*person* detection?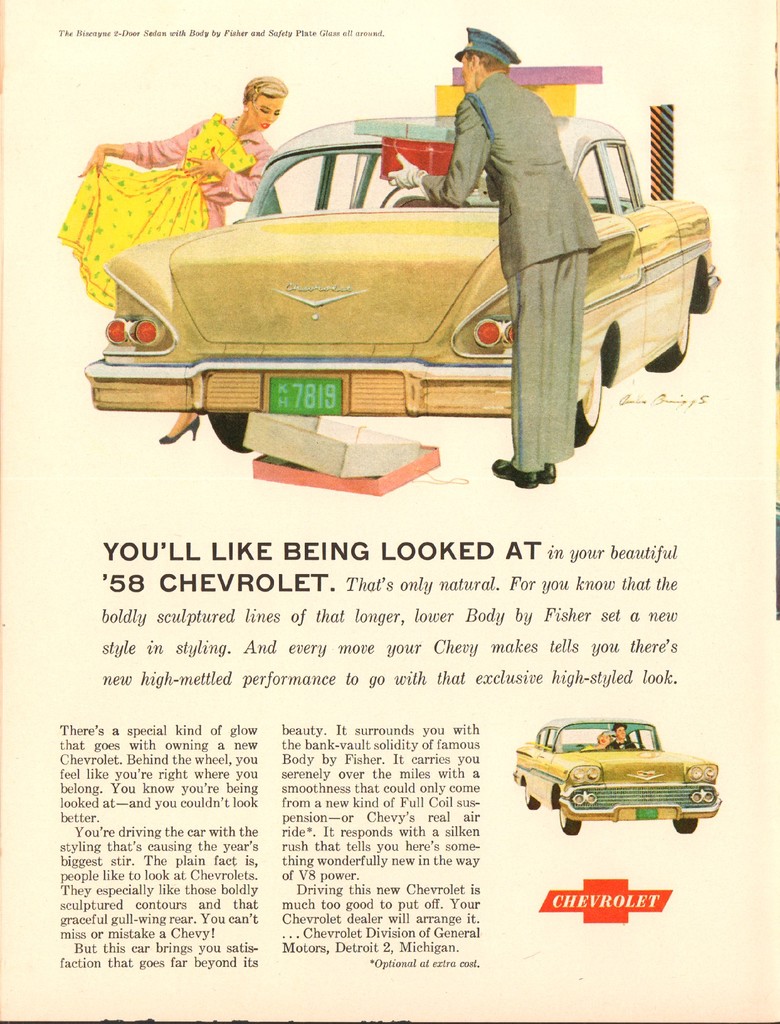
locate(56, 75, 287, 440)
